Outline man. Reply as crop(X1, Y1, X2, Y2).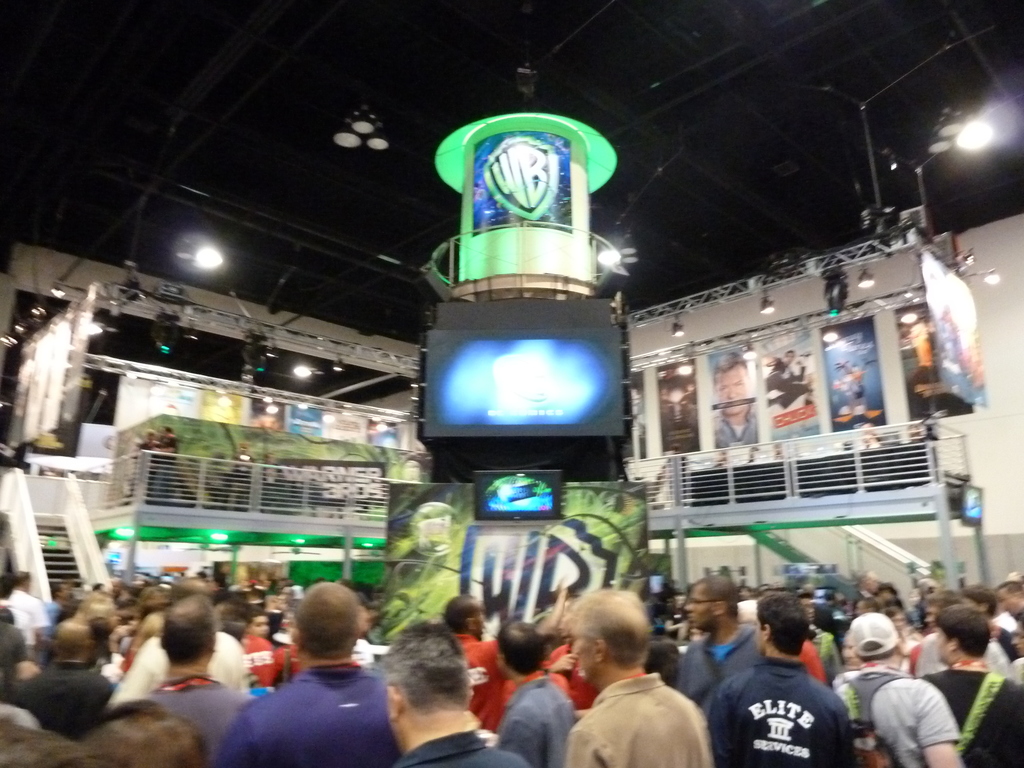
crop(767, 348, 810, 412).
